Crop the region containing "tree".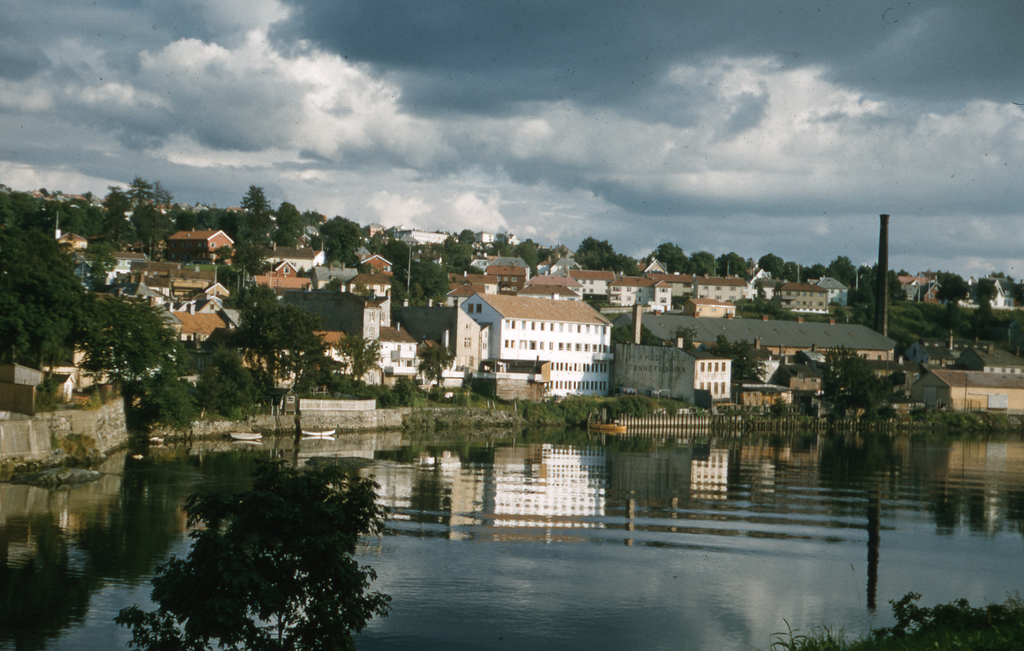
Crop region: bbox=[672, 323, 697, 349].
